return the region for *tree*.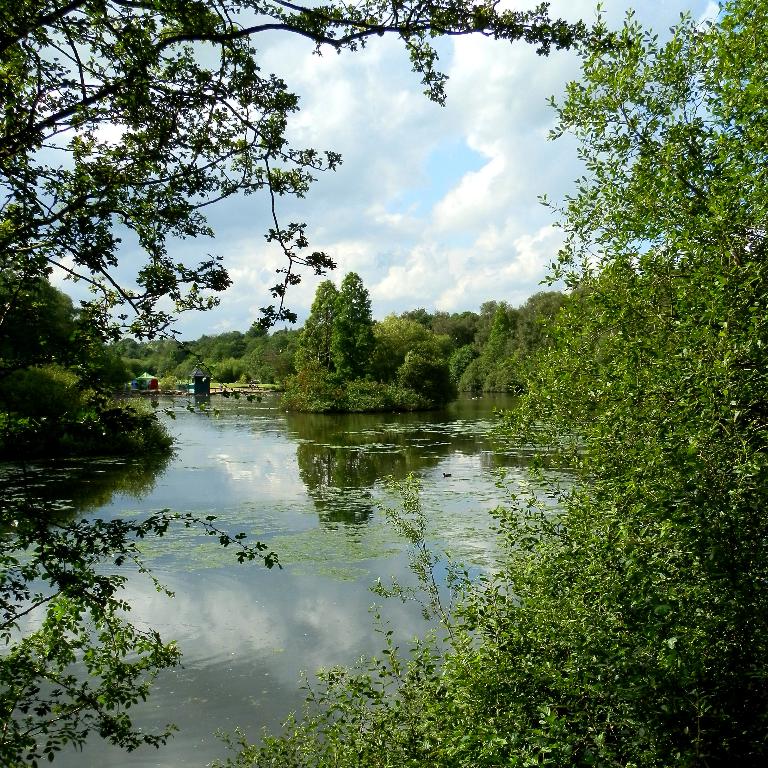
crop(332, 275, 372, 360).
